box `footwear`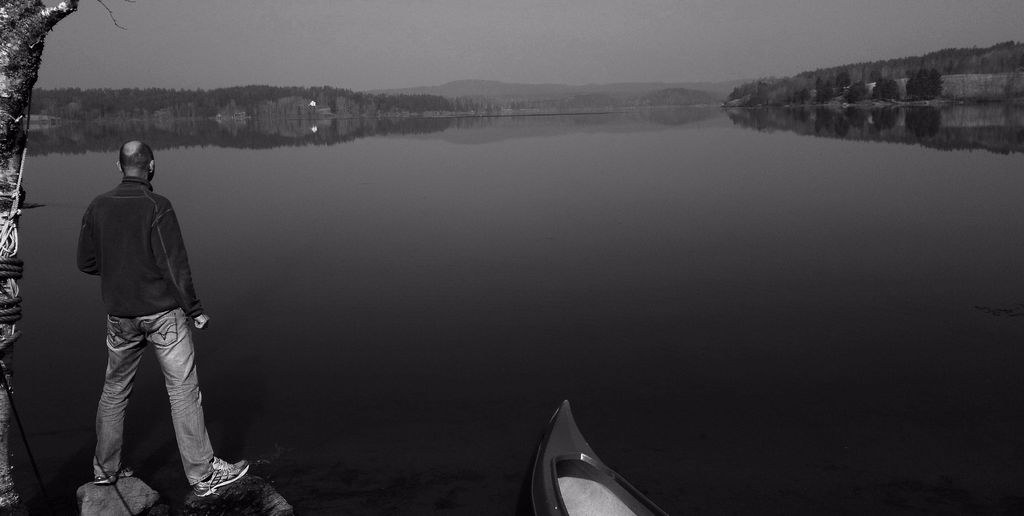
select_region(189, 453, 247, 493)
